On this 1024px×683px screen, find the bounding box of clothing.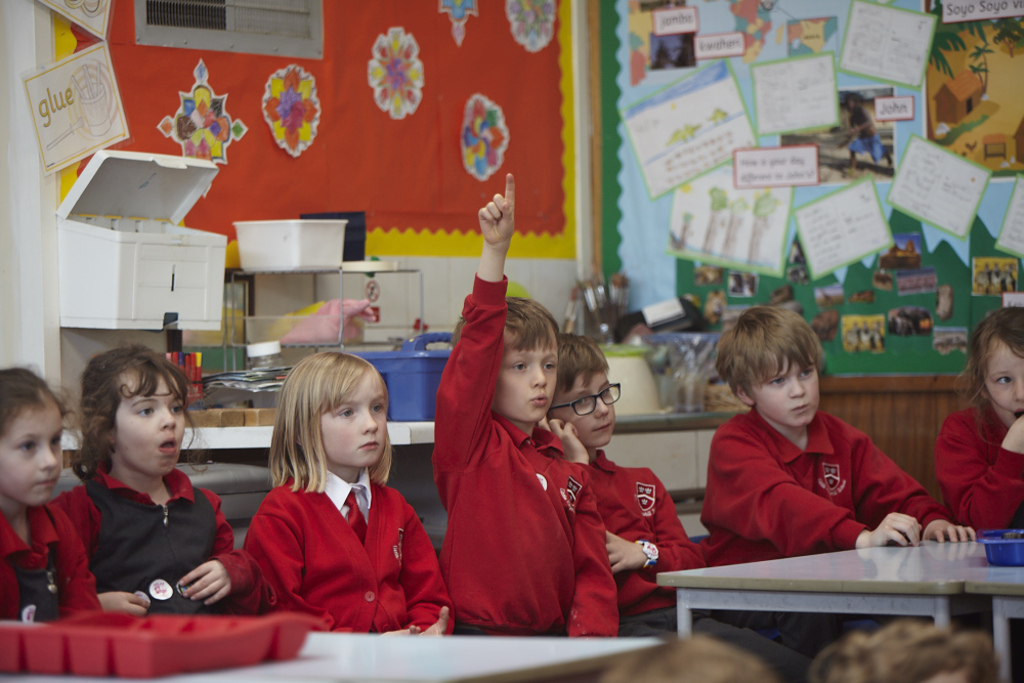
Bounding box: box(699, 388, 934, 568).
